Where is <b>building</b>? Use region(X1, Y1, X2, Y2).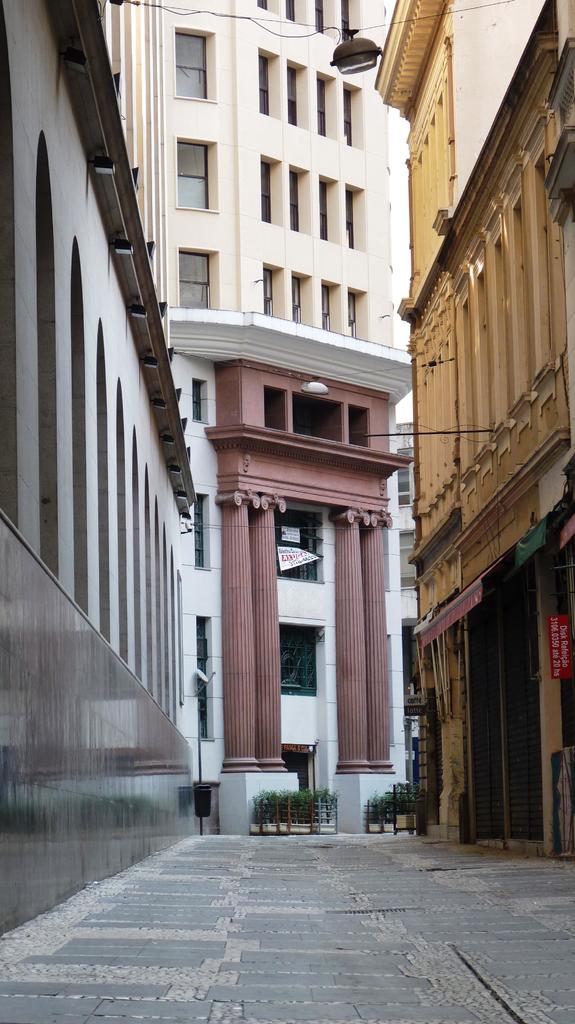
region(3, 0, 412, 936).
